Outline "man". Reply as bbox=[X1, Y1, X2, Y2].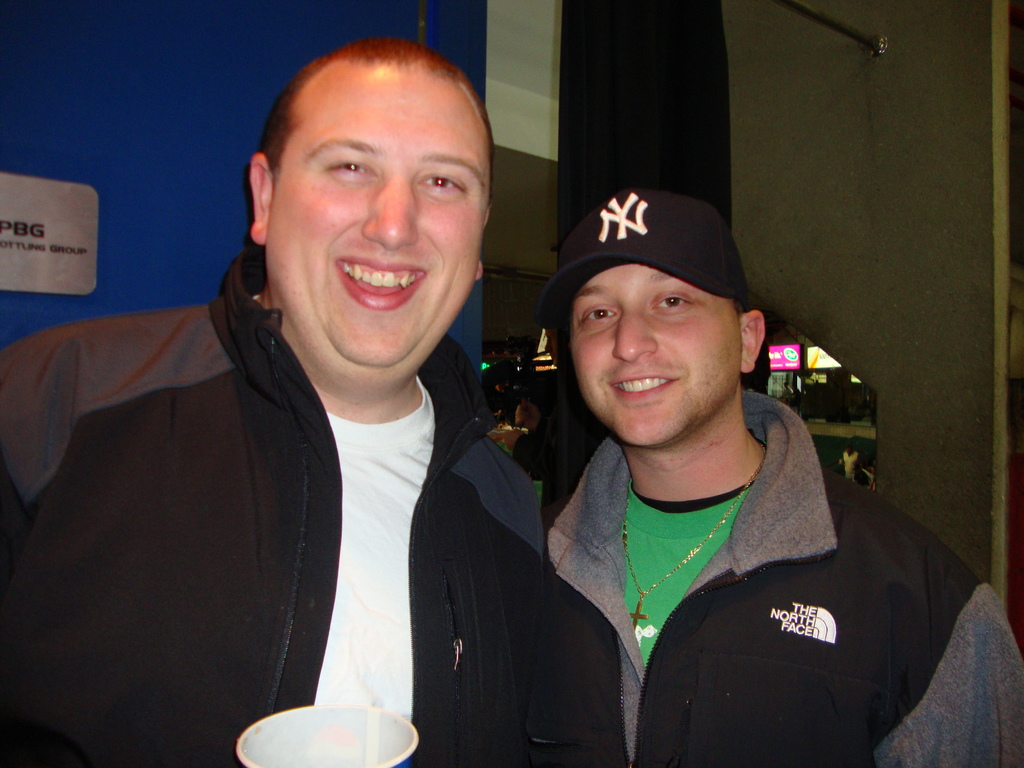
bbox=[0, 37, 547, 767].
